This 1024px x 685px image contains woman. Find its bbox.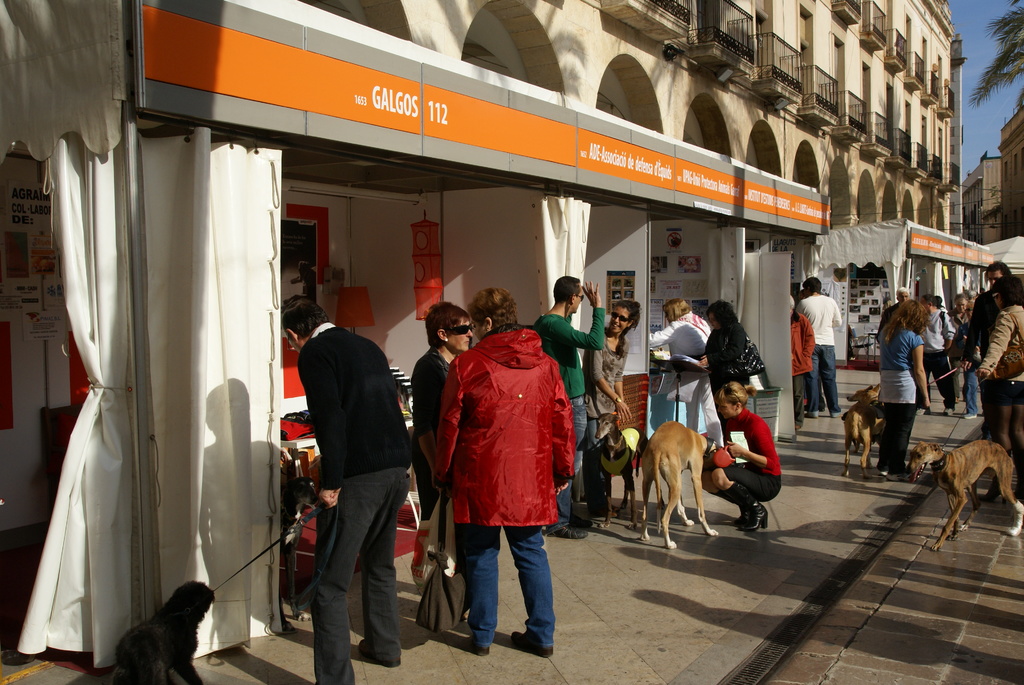
region(877, 298, 932, 477).
